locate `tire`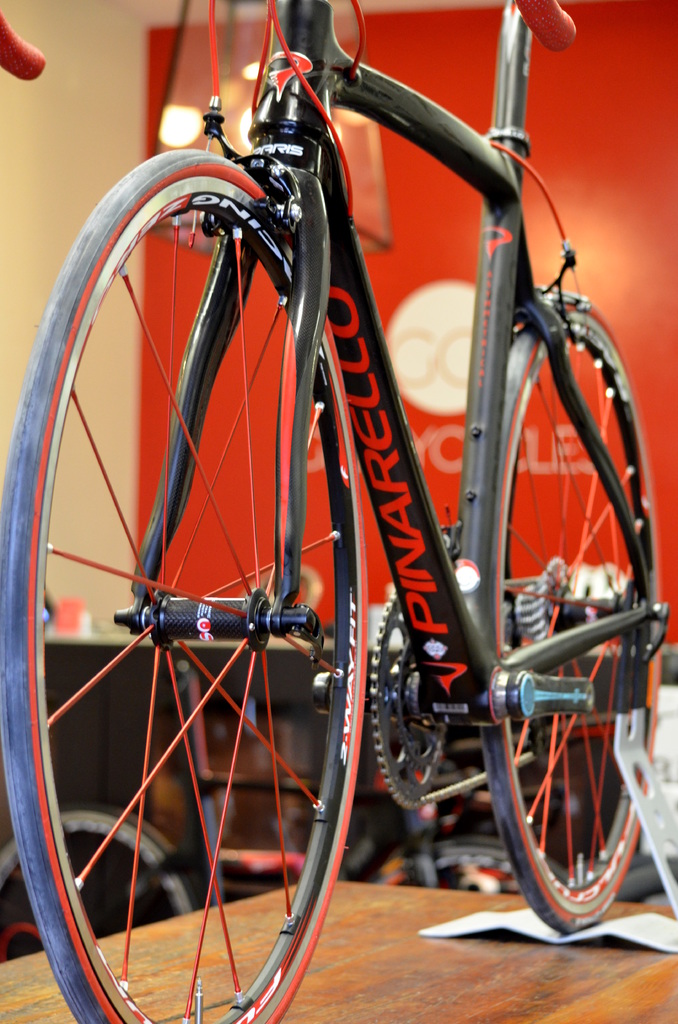
left=0, top=147, right=366, bottom=1023
